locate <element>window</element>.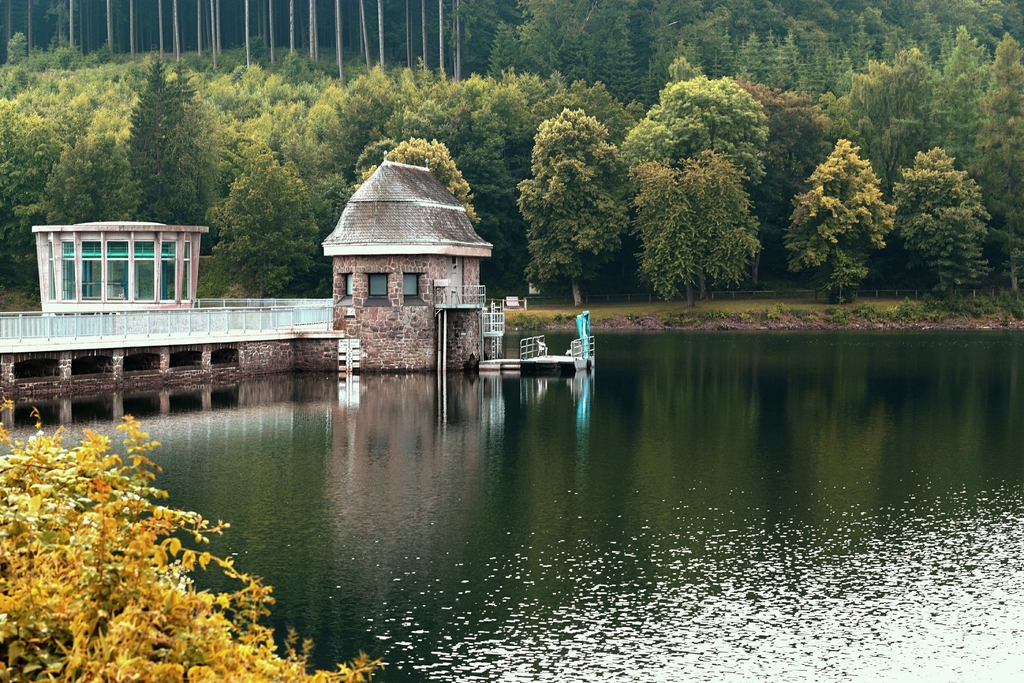
Bounding box: Rect(403, 273, 420, 299).
